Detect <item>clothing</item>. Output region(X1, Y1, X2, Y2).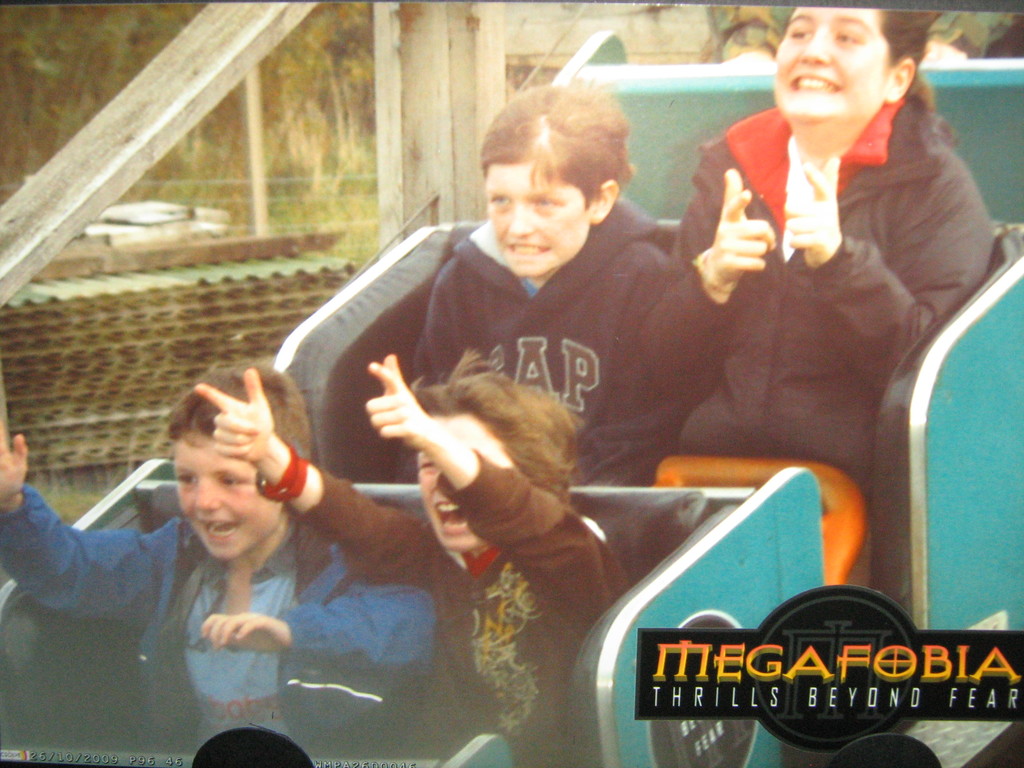
region(665, 98, 1000, 506).
